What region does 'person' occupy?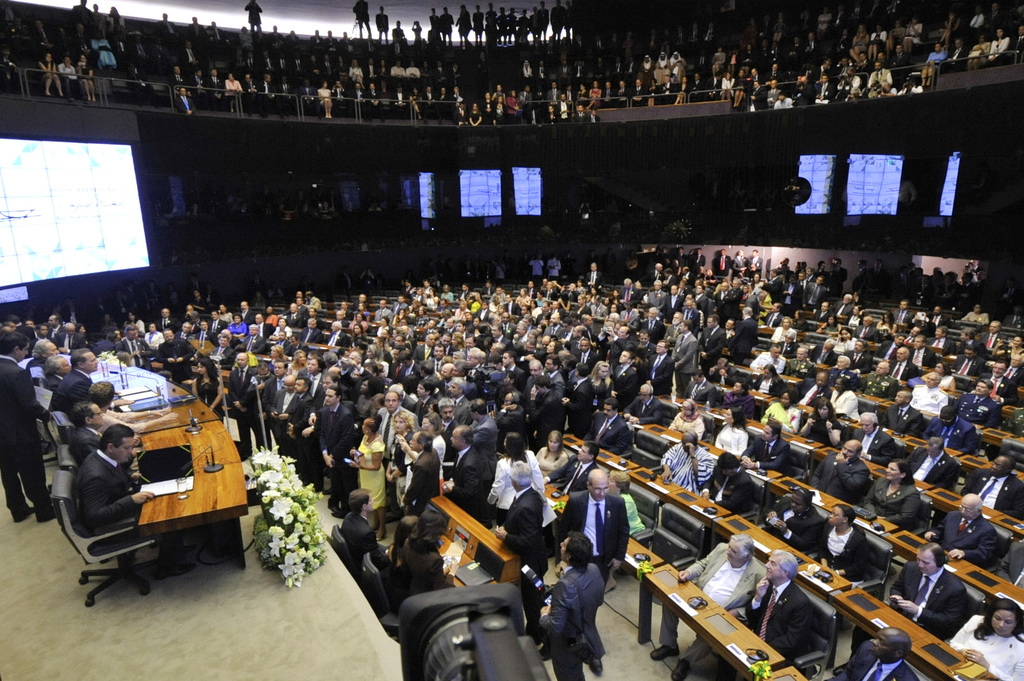
l=142, t=318, r=162, b=352.
